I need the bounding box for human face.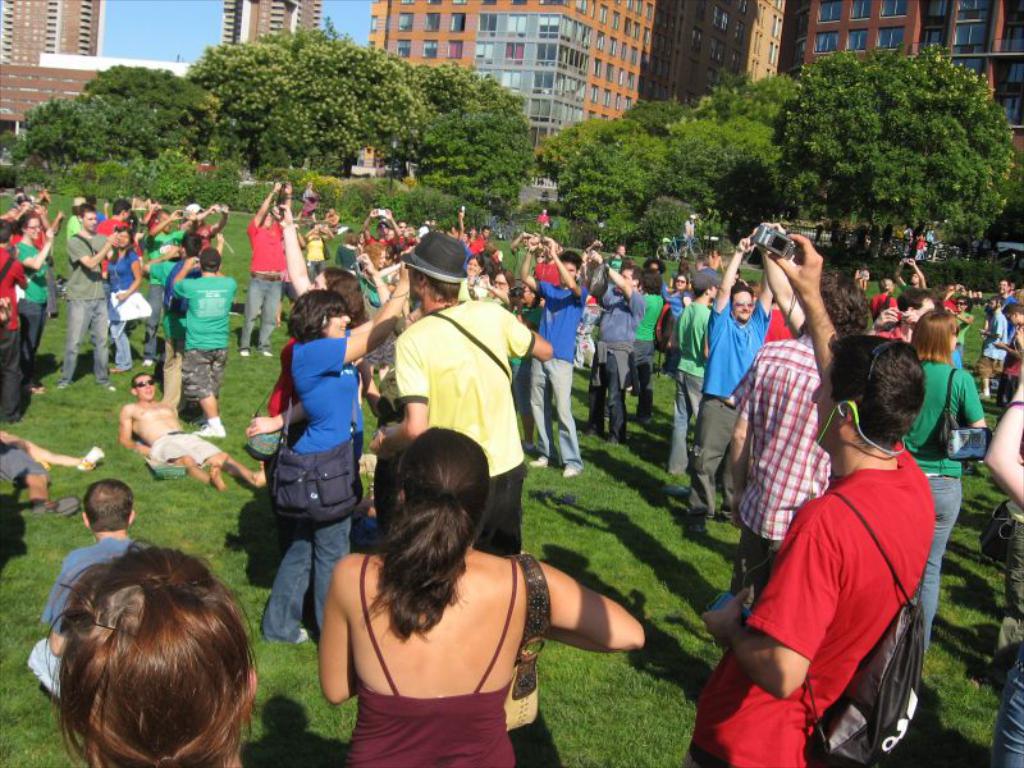
Here it is: box(710, 283, 719, 302).
